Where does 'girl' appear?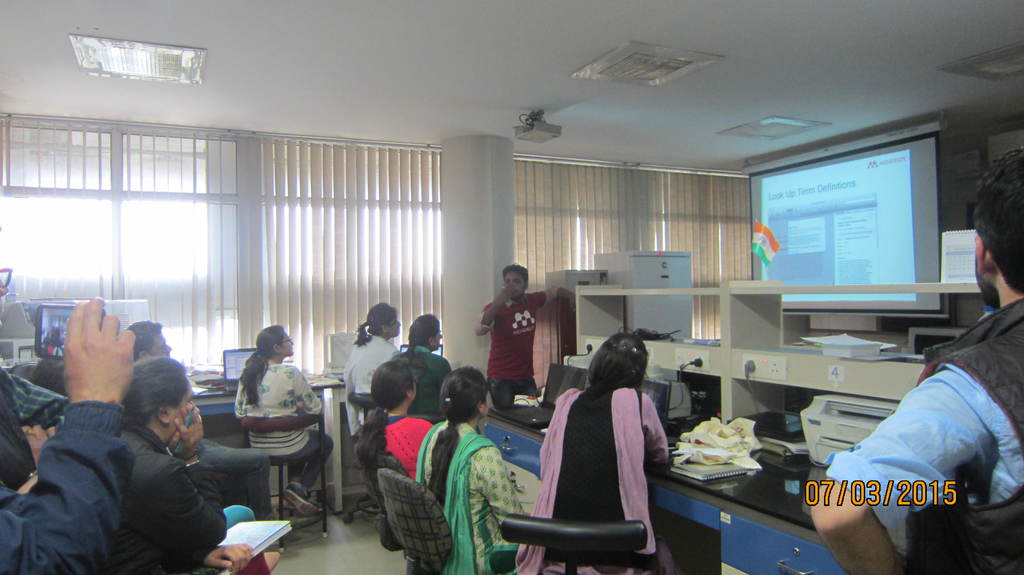
Appears at x1=344 y1=363 x2=441 y2=478.
